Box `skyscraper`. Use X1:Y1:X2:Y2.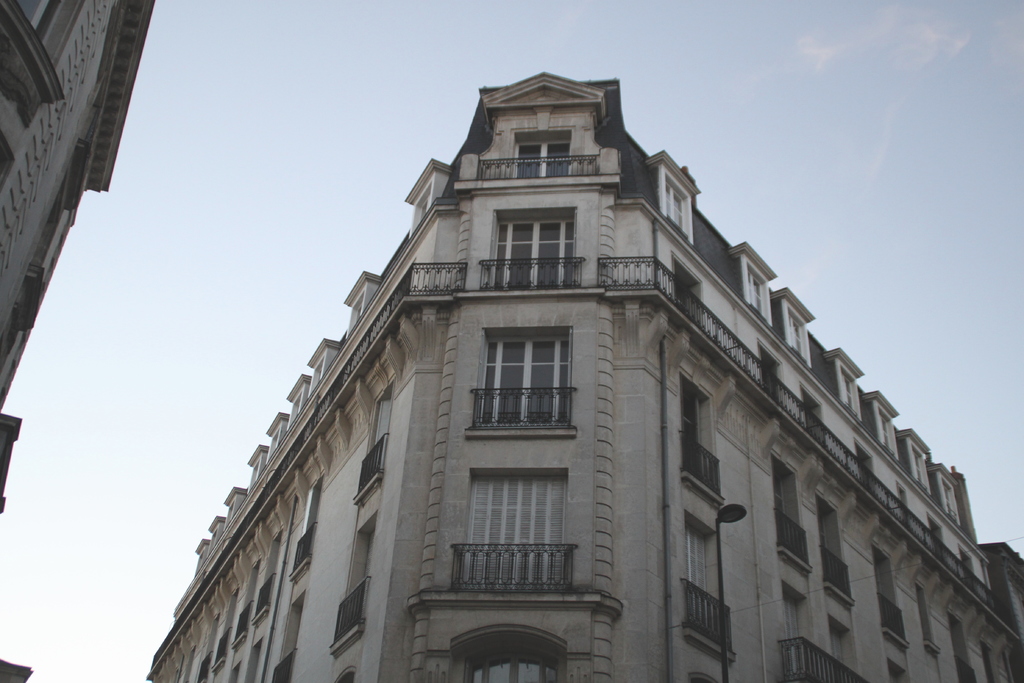
0:0:159:507.
